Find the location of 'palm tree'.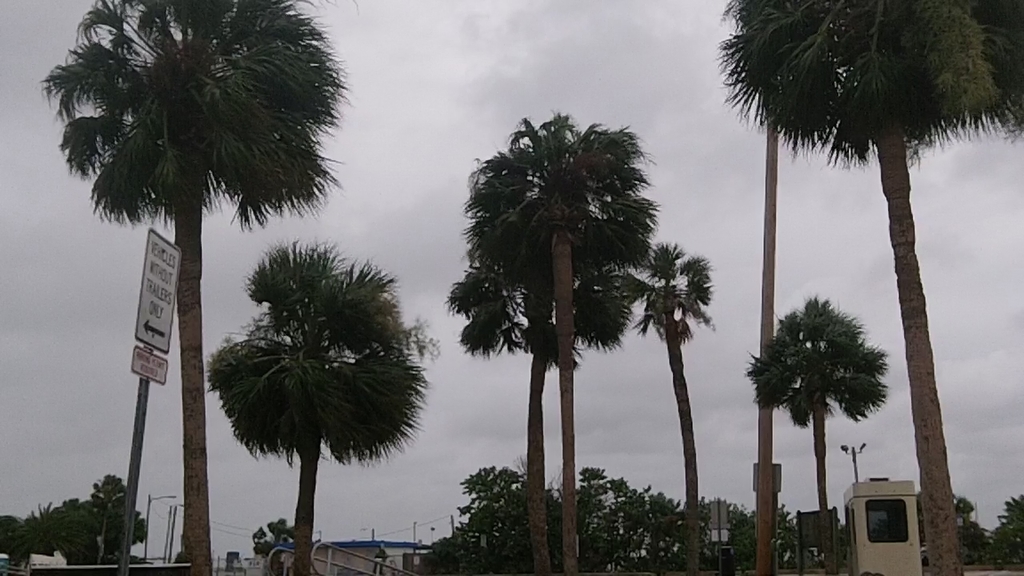
Location: [626, 242, 710, 575].
